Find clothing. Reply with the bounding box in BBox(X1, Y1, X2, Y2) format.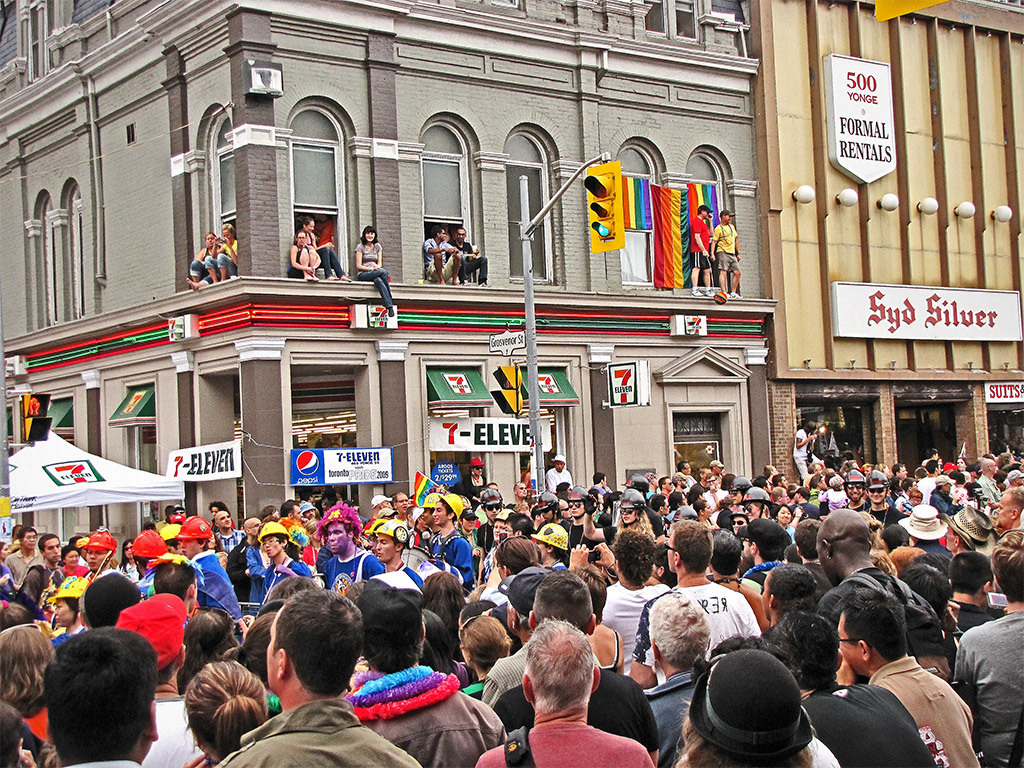
BBox(551, 560, 567, 566).
